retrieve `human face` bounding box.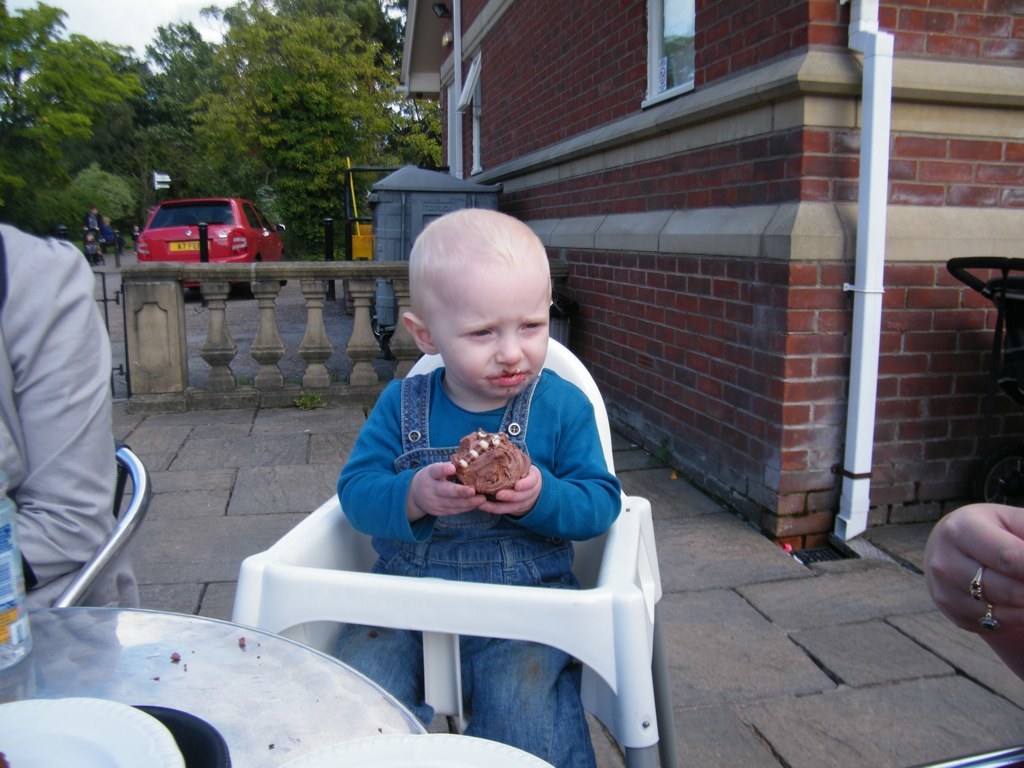
Bounding box: rect(431, 260, 552, 401).
